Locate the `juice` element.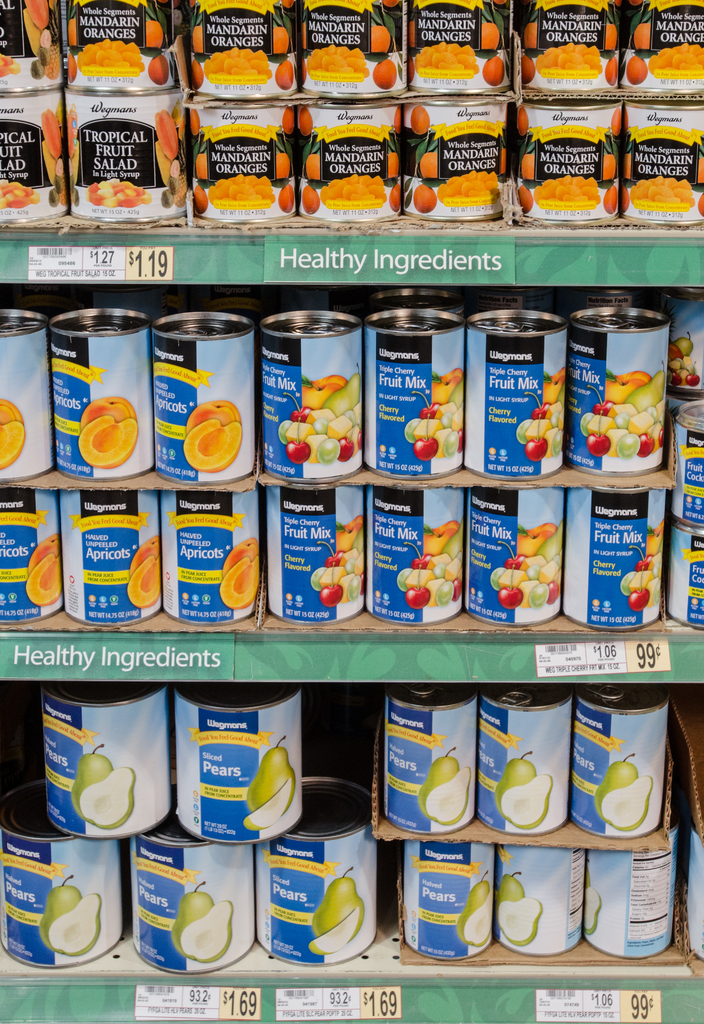
Element bbox: x1=151, y1=310, x2=258, y2=487.
